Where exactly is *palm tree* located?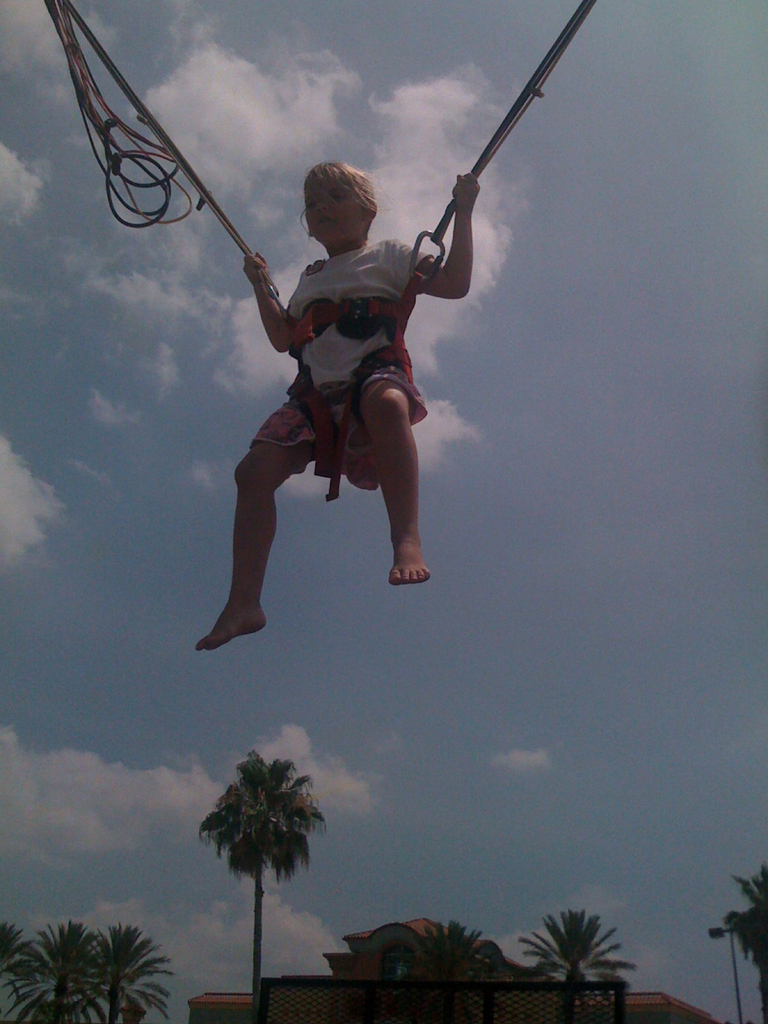
Its bounding box is l=206, t=741, r=321, b=991.
